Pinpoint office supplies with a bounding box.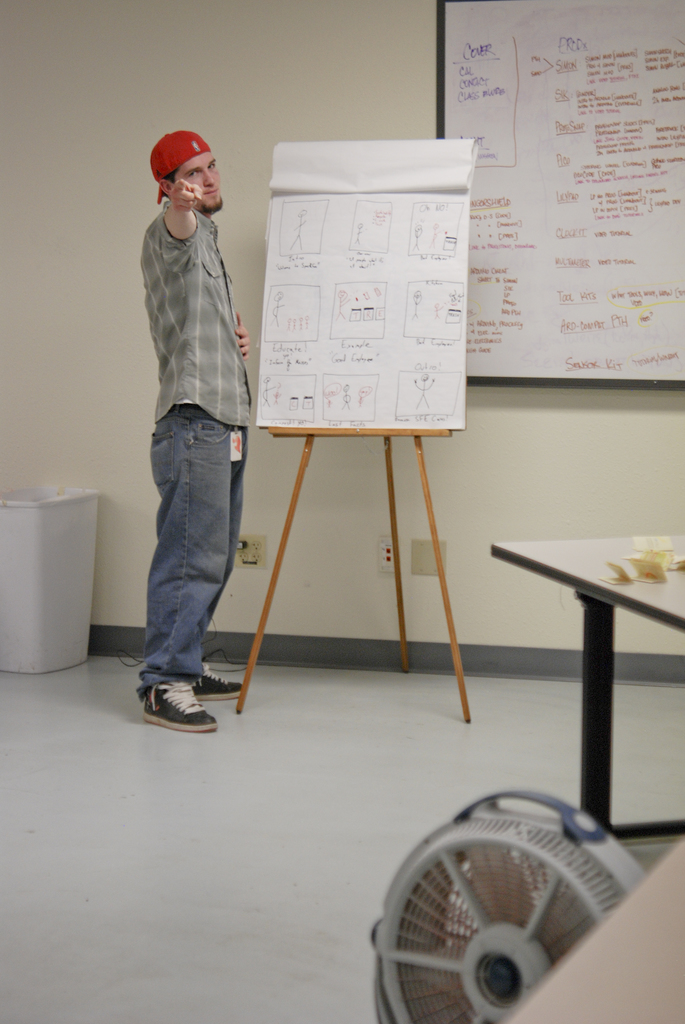
detection(487, 535, 684, 834).
